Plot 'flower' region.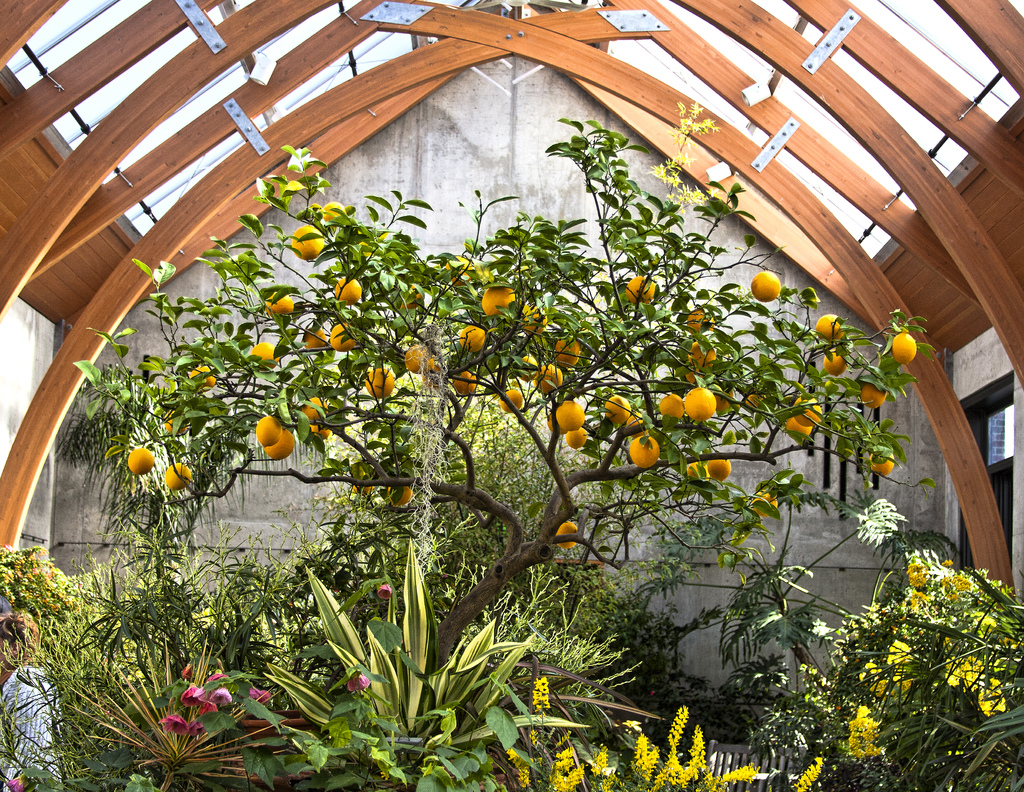
Plotted at [180,684,204,708].
